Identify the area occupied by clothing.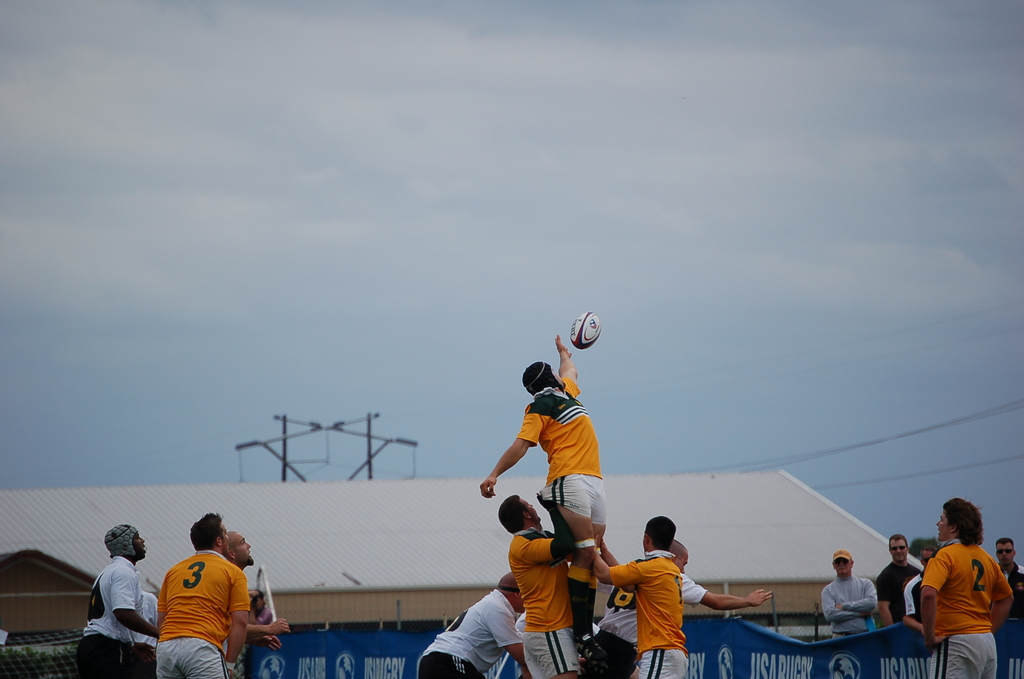
Area: bbox(894, 571, 931, 626).
